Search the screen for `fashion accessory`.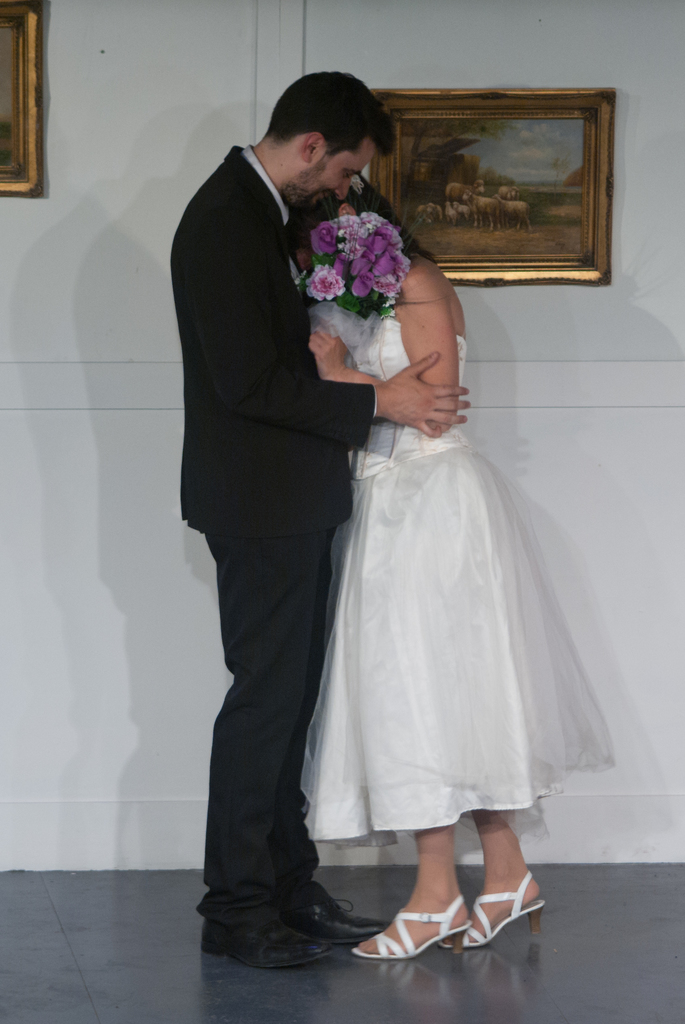
Found at 351,175,364,198.
